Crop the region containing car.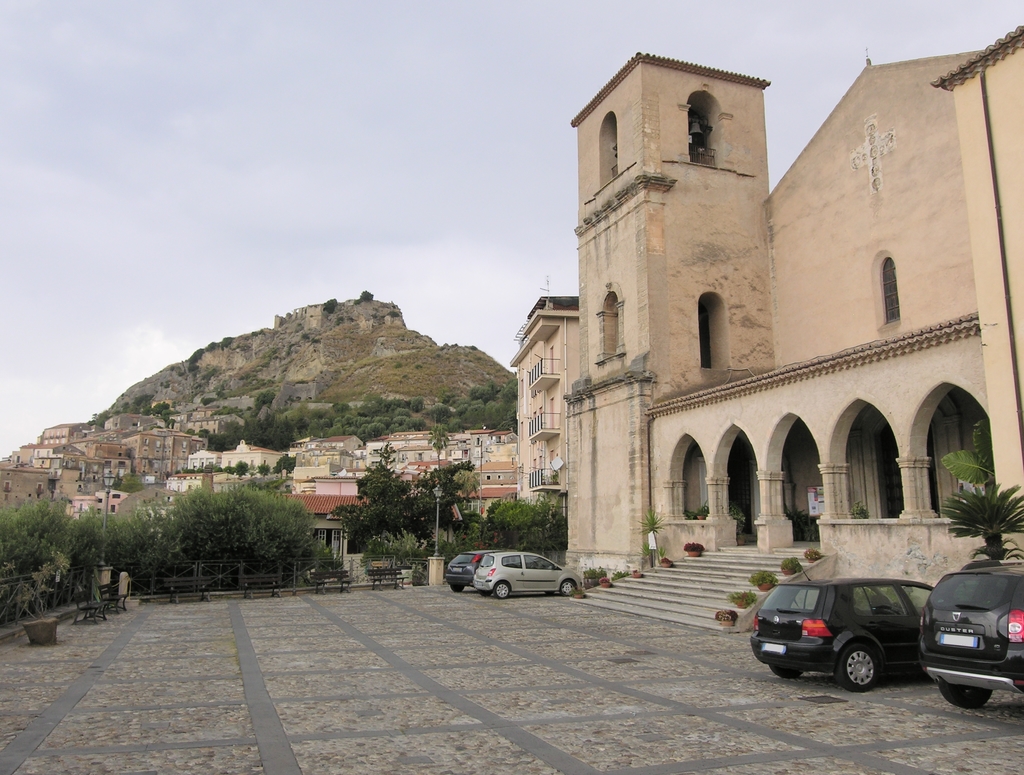
Crop region: [x1=443, y1=550, x2=484, y2=594].
